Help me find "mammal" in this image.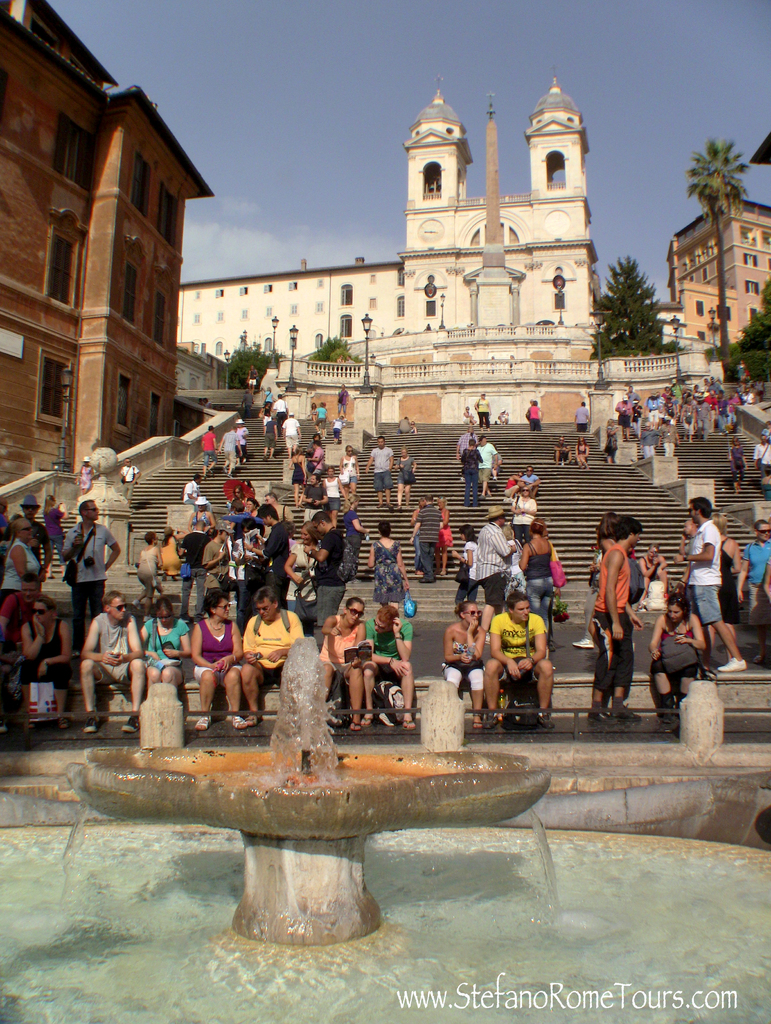
Found it: <box>340,441,359,493</box>.
